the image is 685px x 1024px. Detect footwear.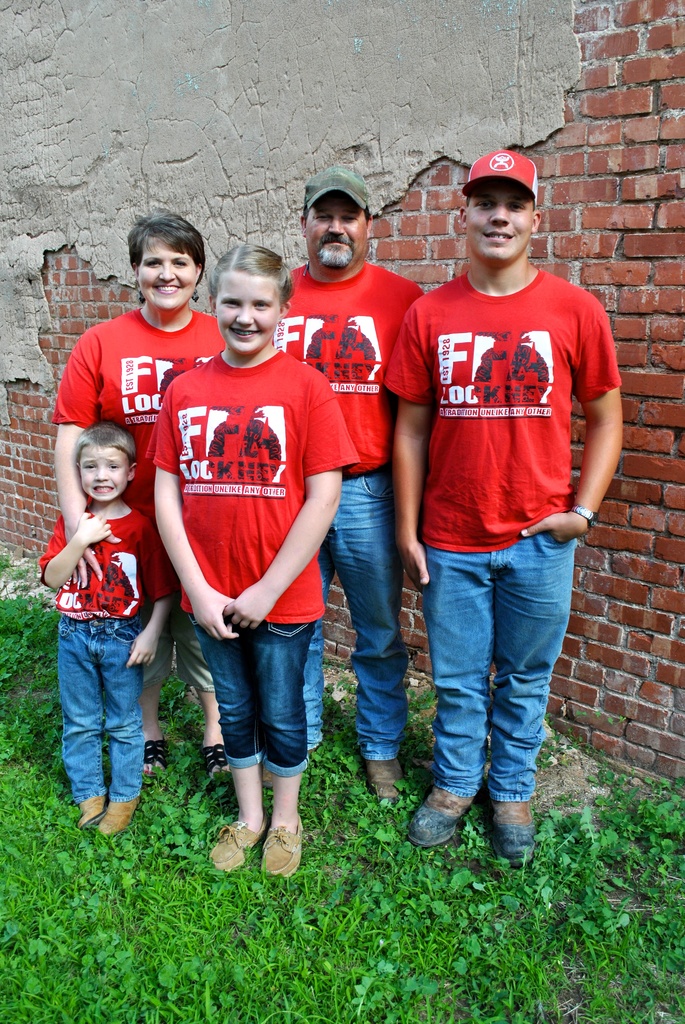
Detection: [x1=143, y1=740, x2=171, y2=779].
